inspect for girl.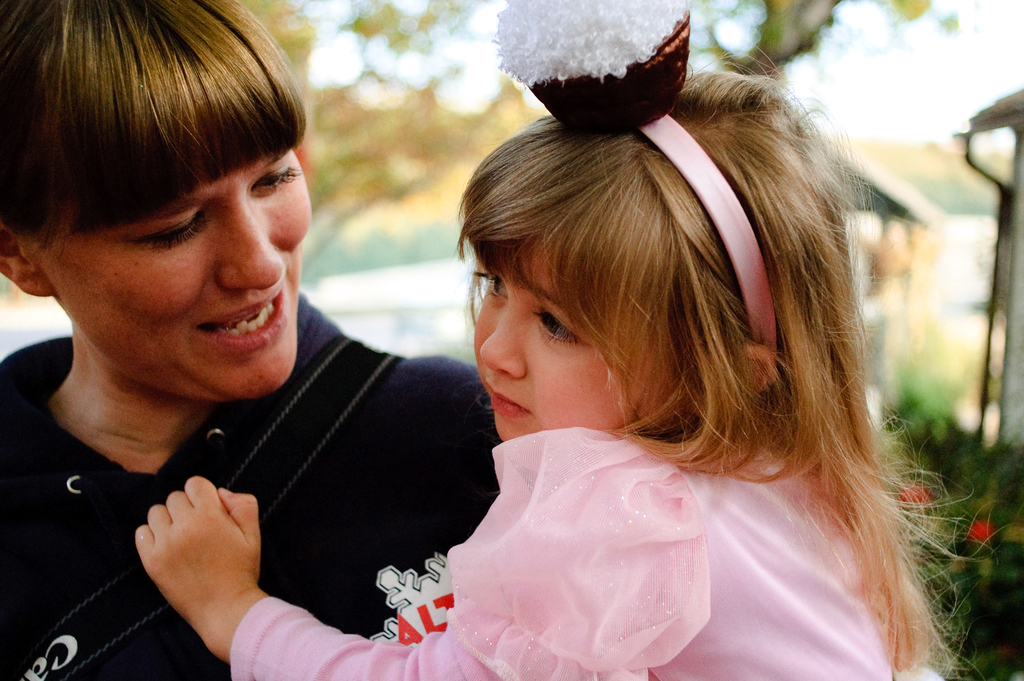
Inspection: rect(136, 0, 985, 679).
